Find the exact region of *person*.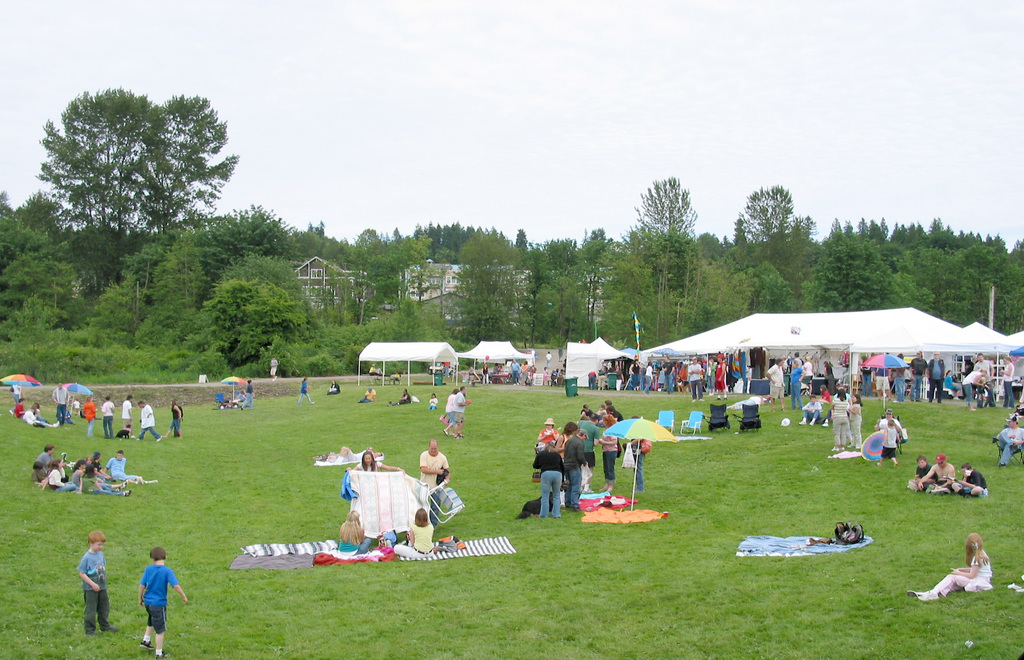
Exact region: detection(918, 450, 952, 493).
